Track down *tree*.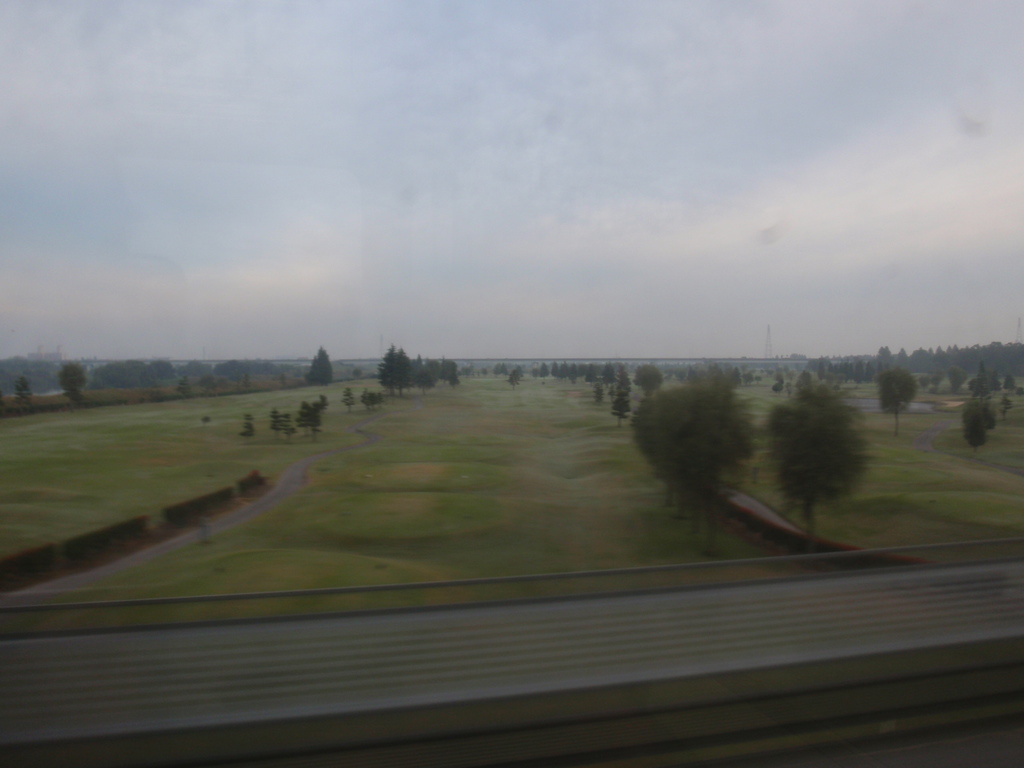
Tracked to <bbox>961, 397, 999, 452</bbox>.
